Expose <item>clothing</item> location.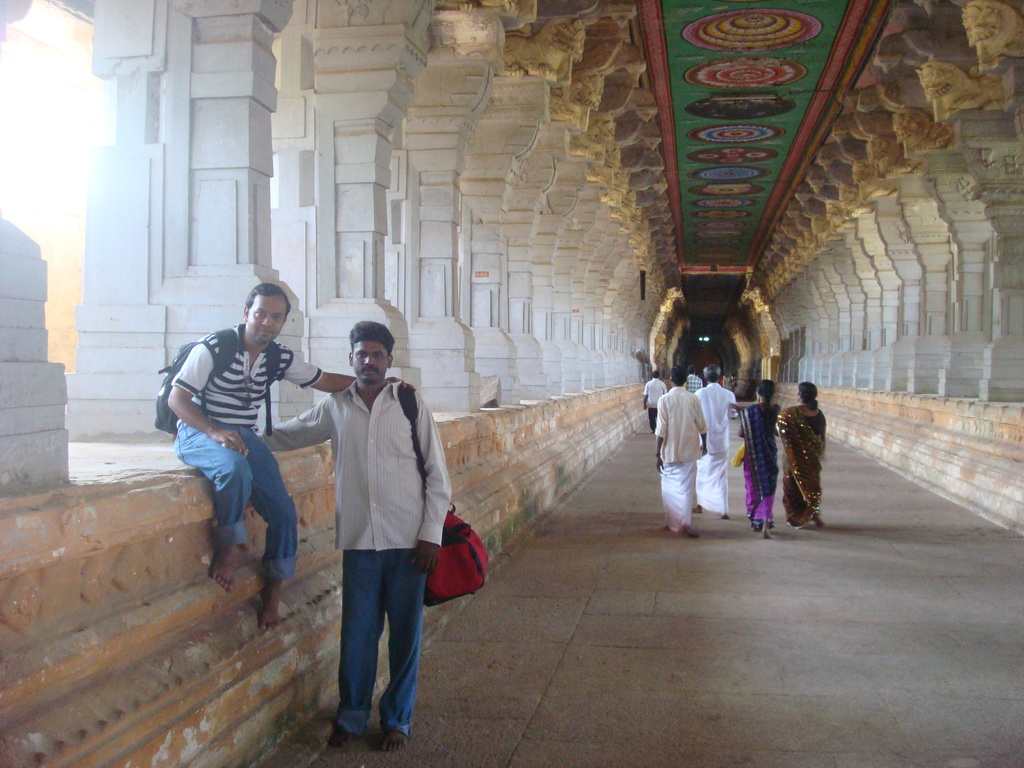
Exposed at select_region(746, 405, 783, 525).
